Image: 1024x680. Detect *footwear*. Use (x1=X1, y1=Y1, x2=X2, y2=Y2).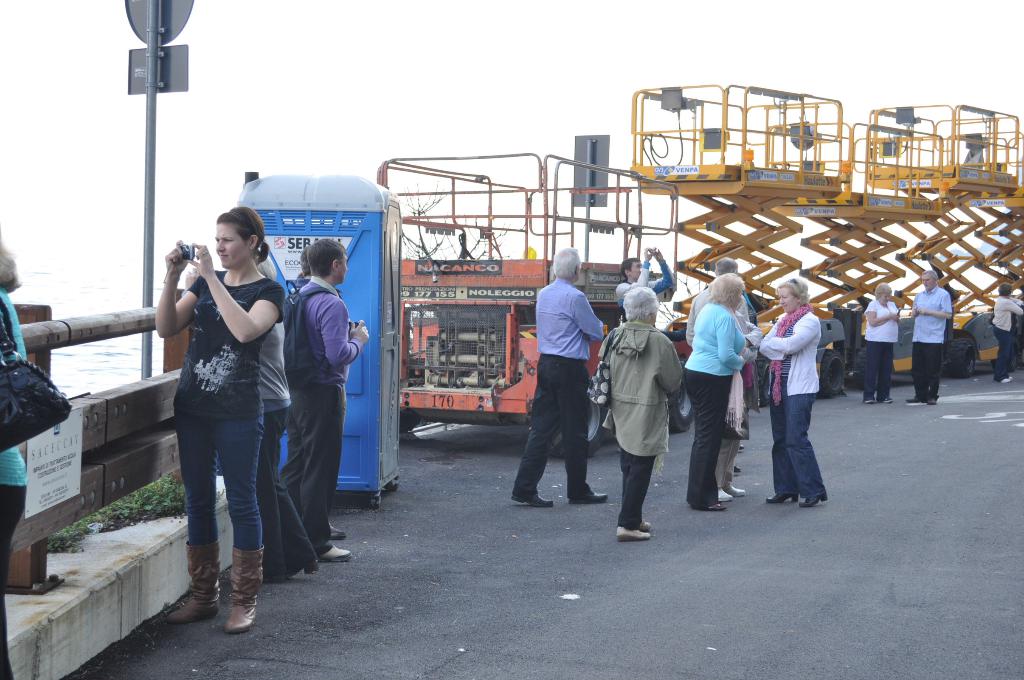
(x1=799, y1=489, x2=826, y2=505).
